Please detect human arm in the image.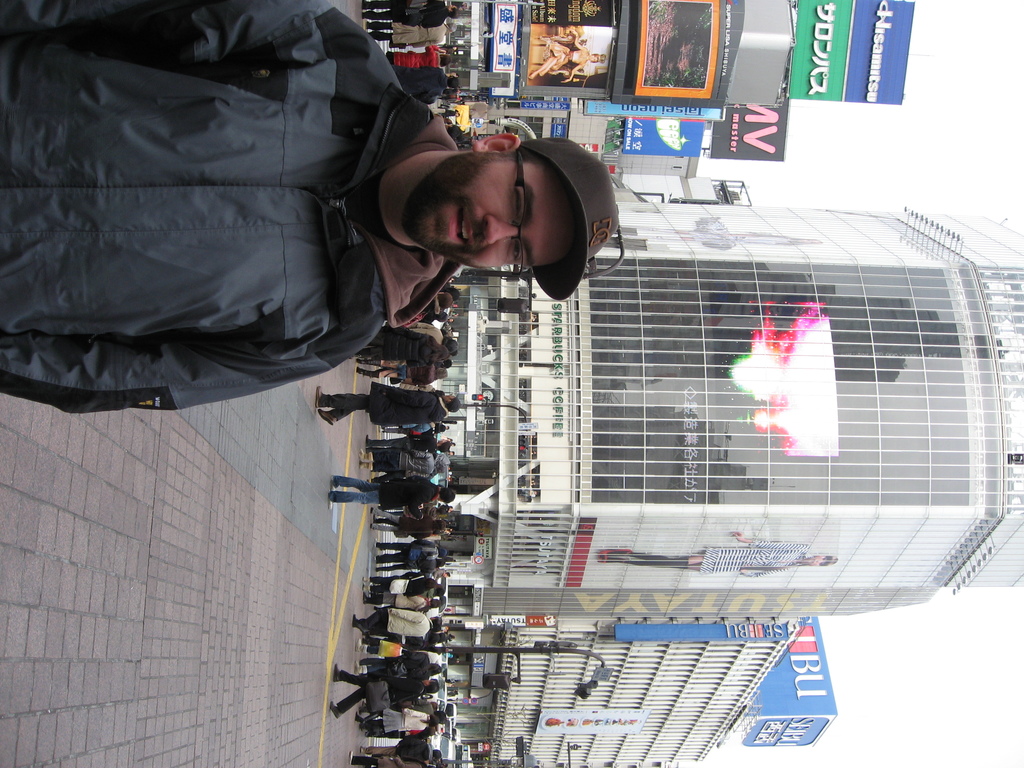
BBox(404, 565, 431, 575).
